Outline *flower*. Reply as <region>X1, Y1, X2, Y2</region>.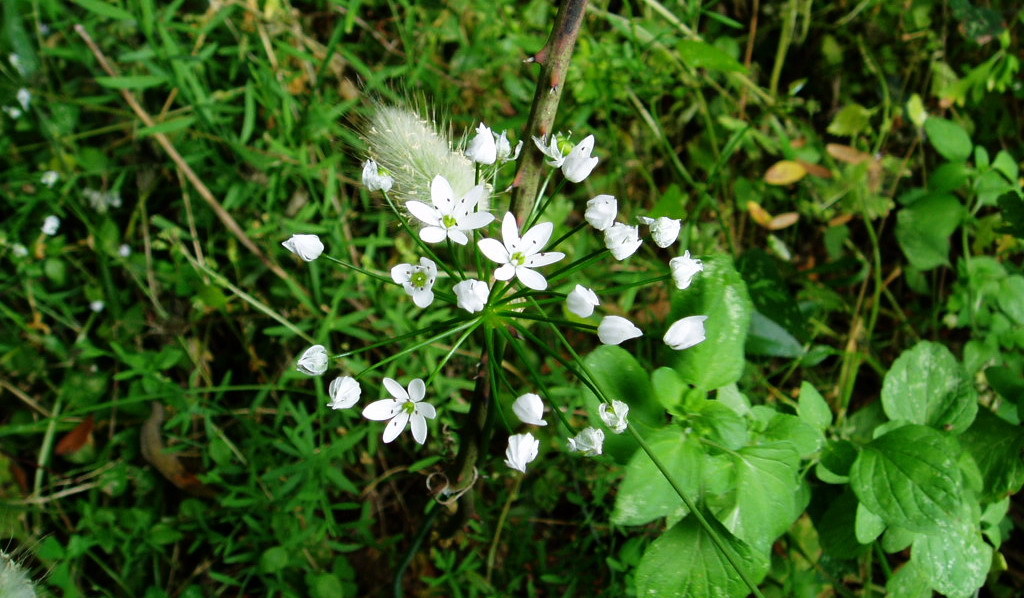
<region>401, 173, 498, 243</region>.
